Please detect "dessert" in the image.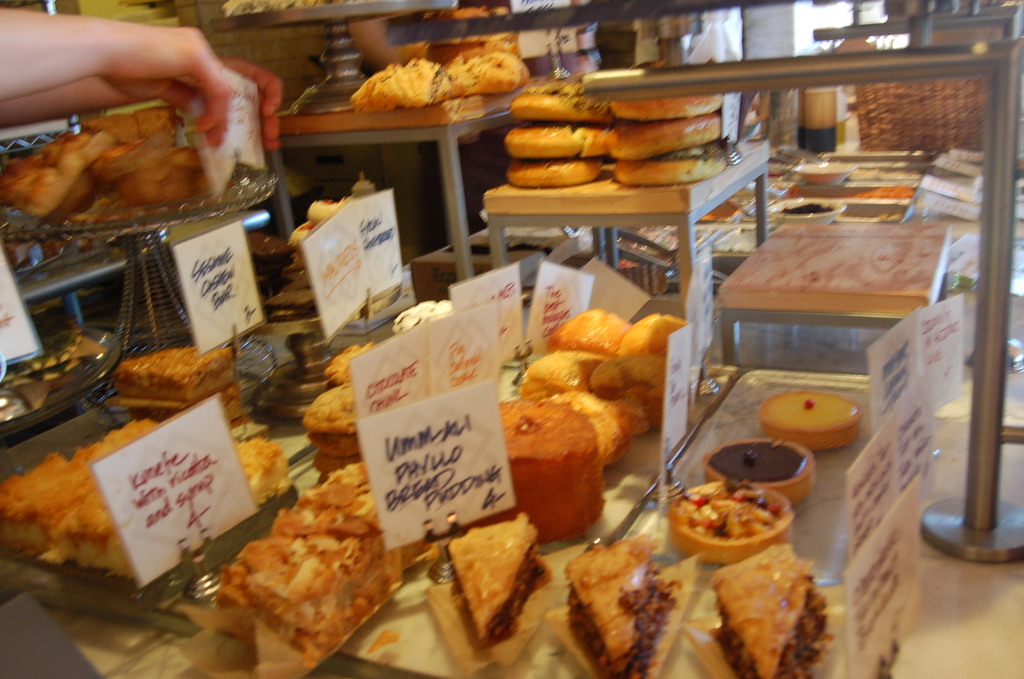
[x1=230, y1=472, x2=406, y2=650].
